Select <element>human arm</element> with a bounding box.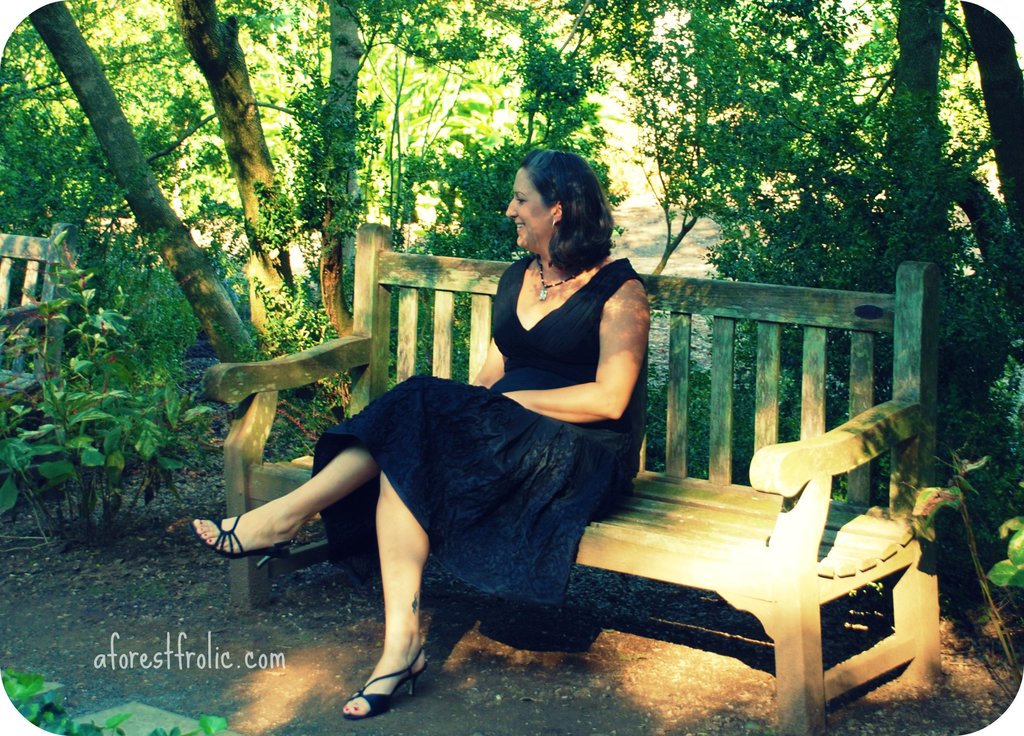
(485,284,653,446).
